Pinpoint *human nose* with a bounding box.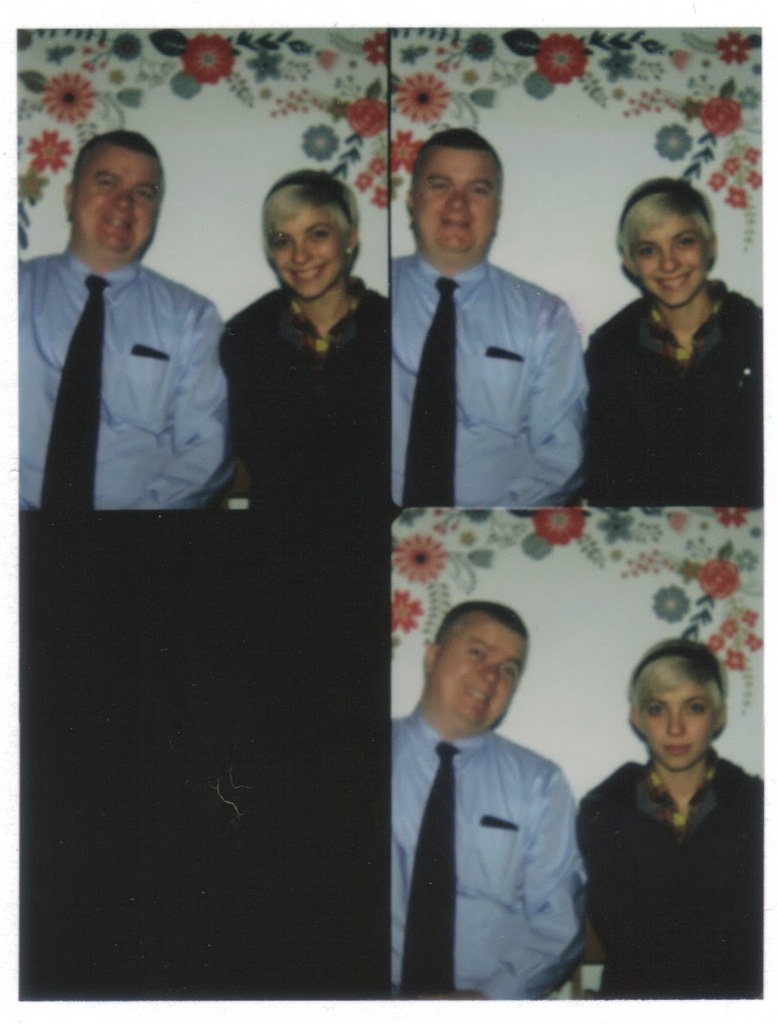
box=[666, 710, 687, 732].
